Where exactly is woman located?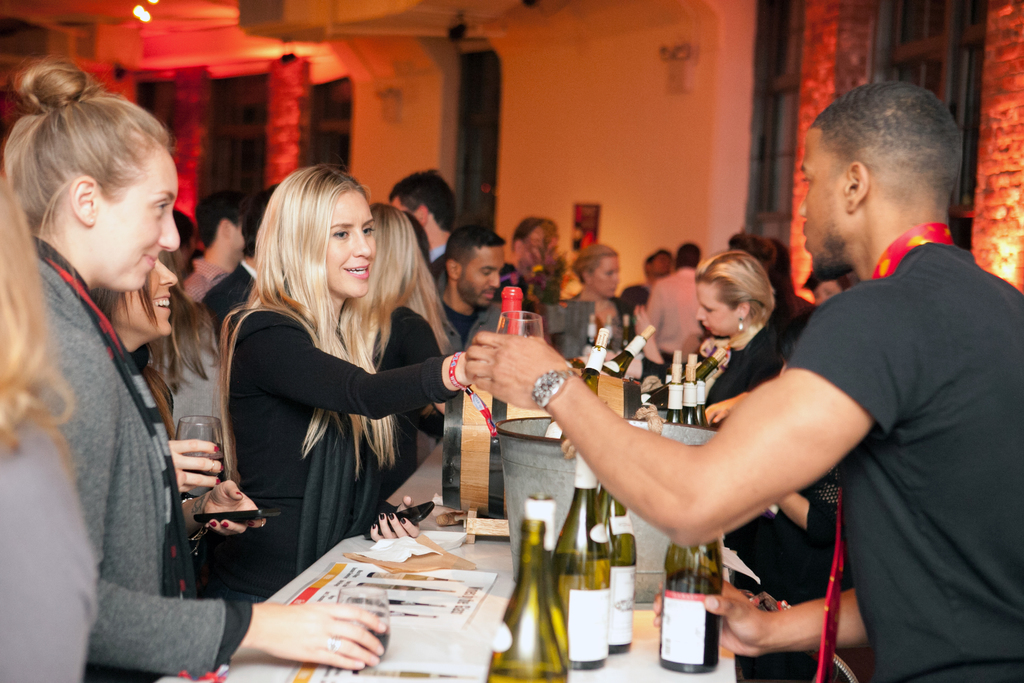
Its bounding box is l=84, t=256, r=270, b=588.
